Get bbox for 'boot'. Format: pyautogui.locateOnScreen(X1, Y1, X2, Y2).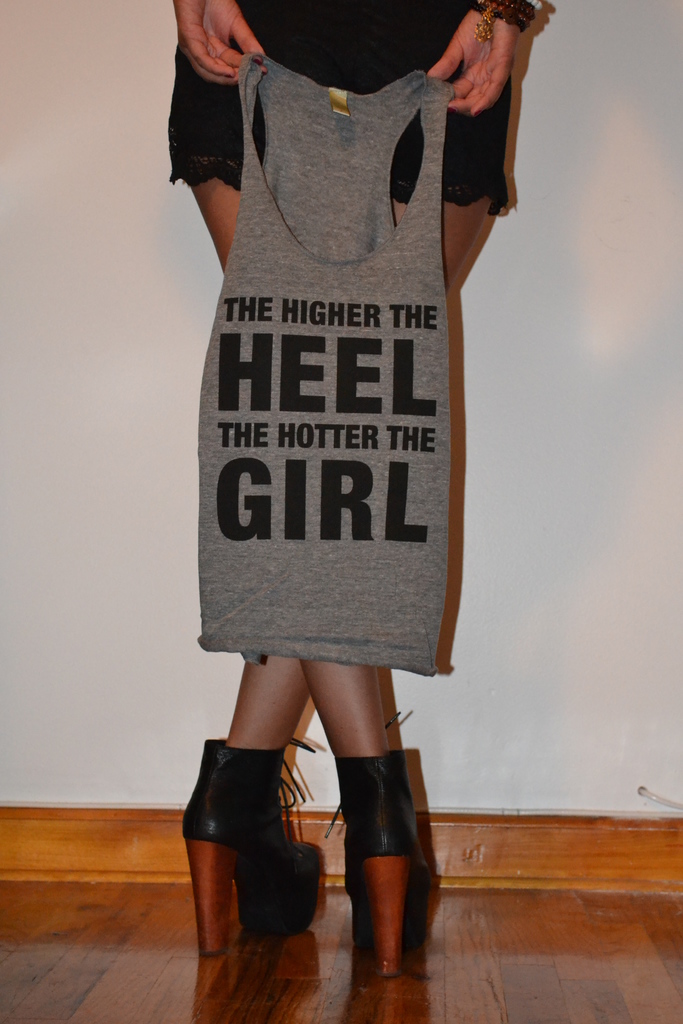
pyautogui.locateOnScreen(179, 739, 318, 975).
